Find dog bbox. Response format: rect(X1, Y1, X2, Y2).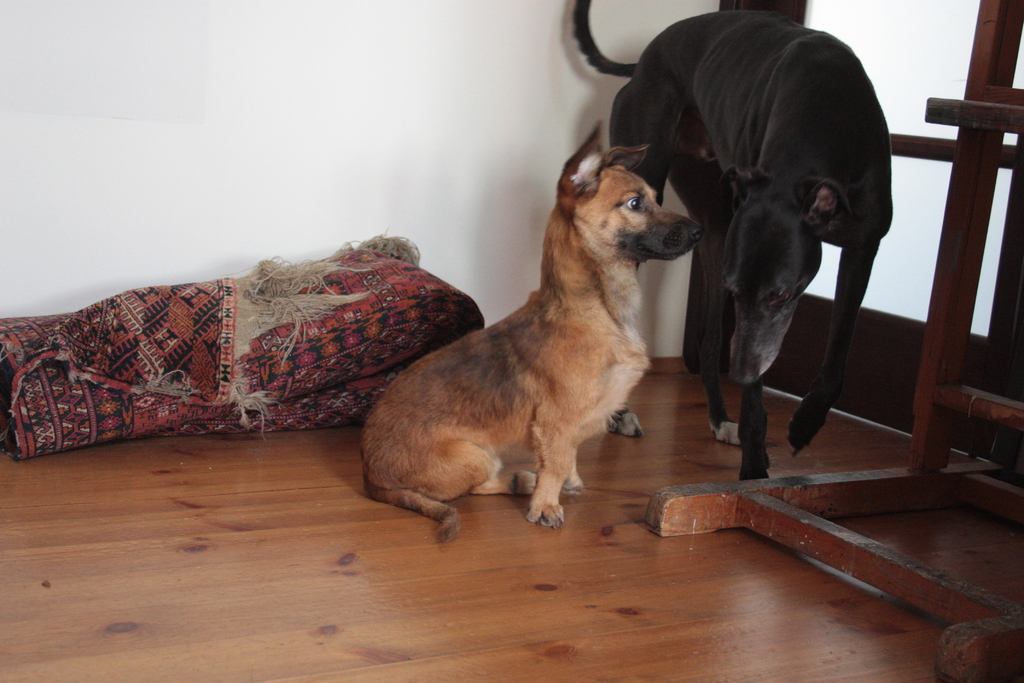
rect(359, 119, 705, 547).
